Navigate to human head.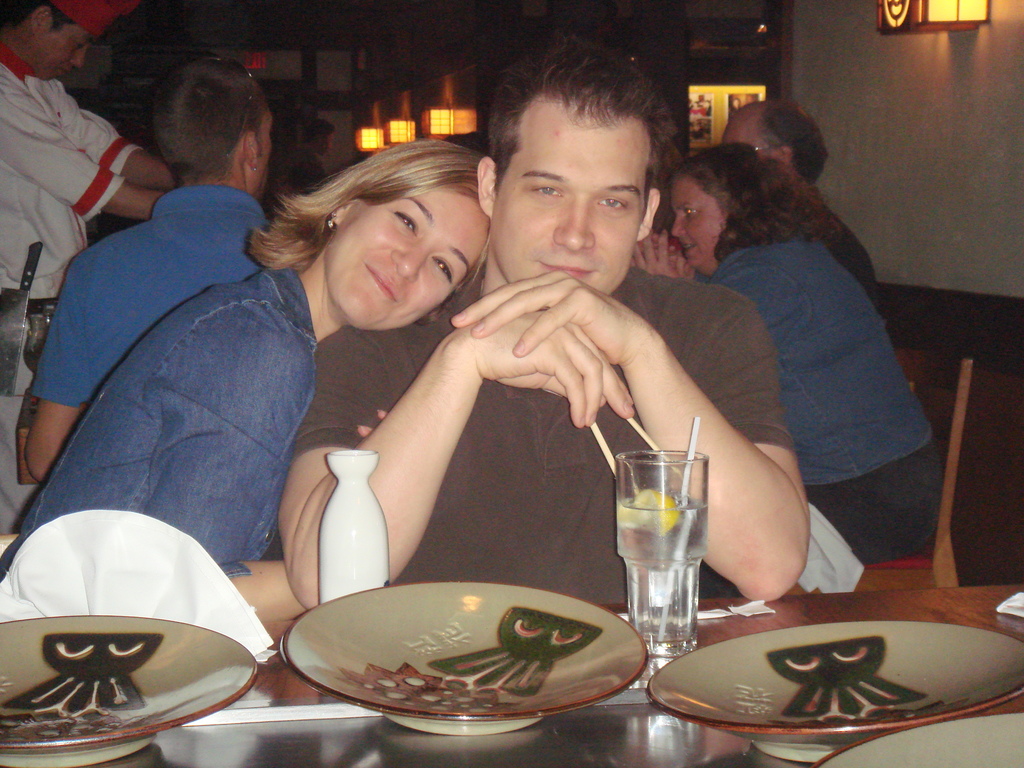
Navigation target: pyautogui.locateOnScreen(483, 40, 682, 294).
